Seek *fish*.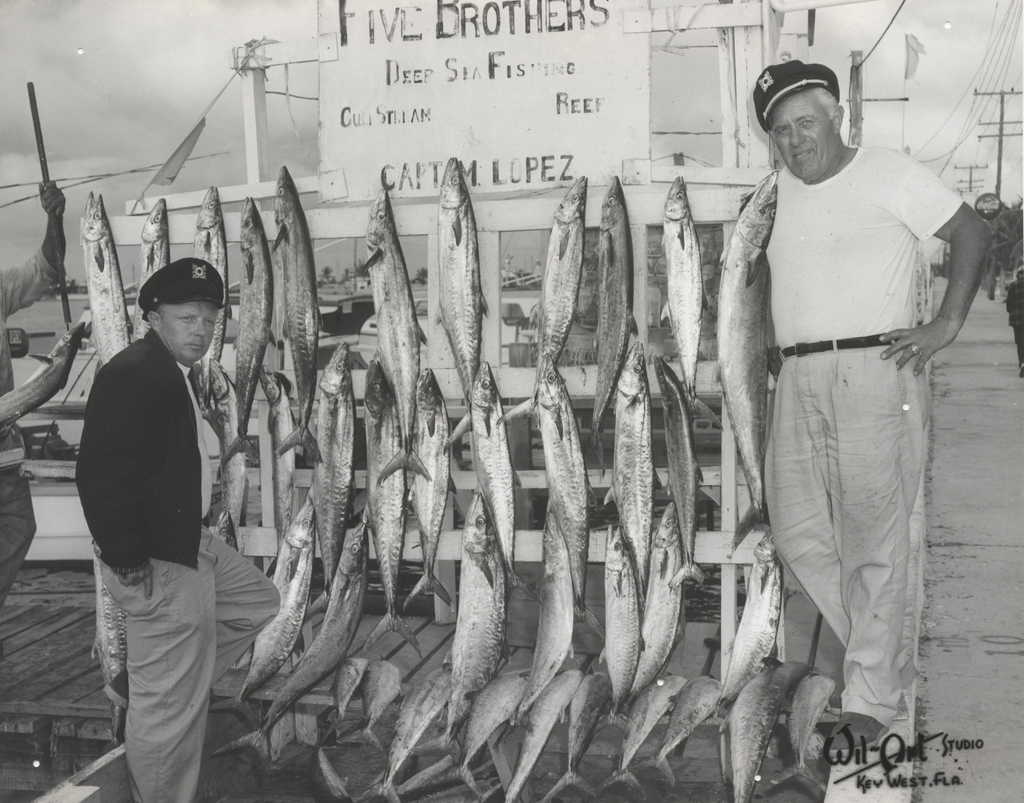
(x1=78, y1=188, x2=134, y2=368).
